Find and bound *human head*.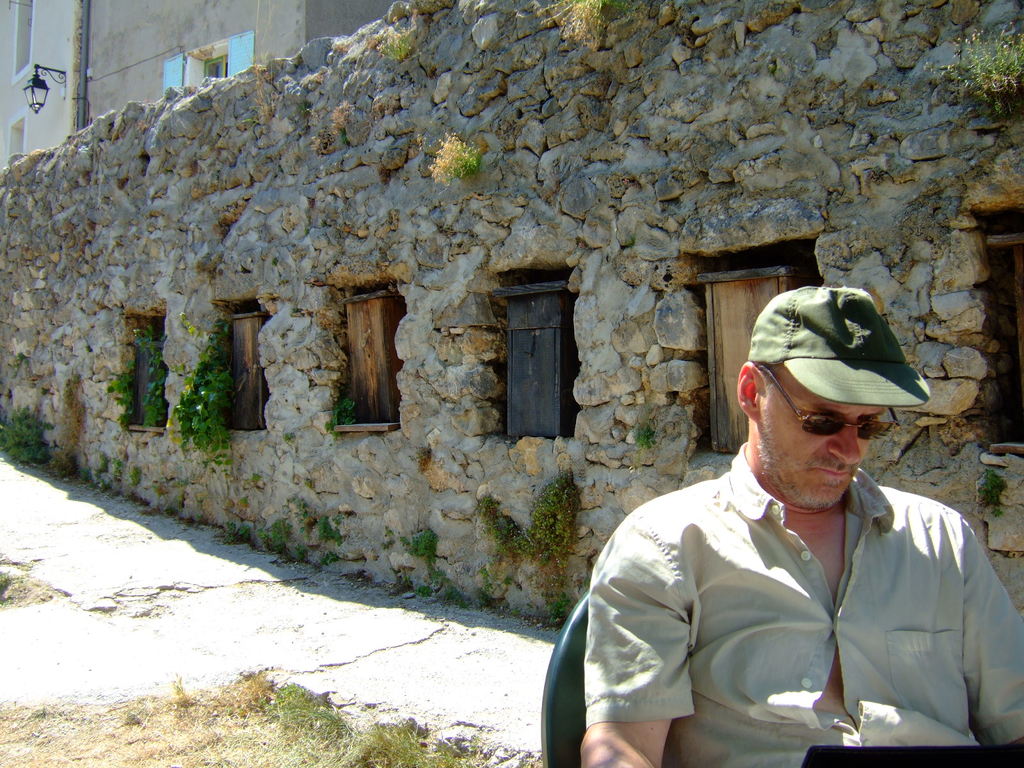
Bound: 735 284 934 514.
